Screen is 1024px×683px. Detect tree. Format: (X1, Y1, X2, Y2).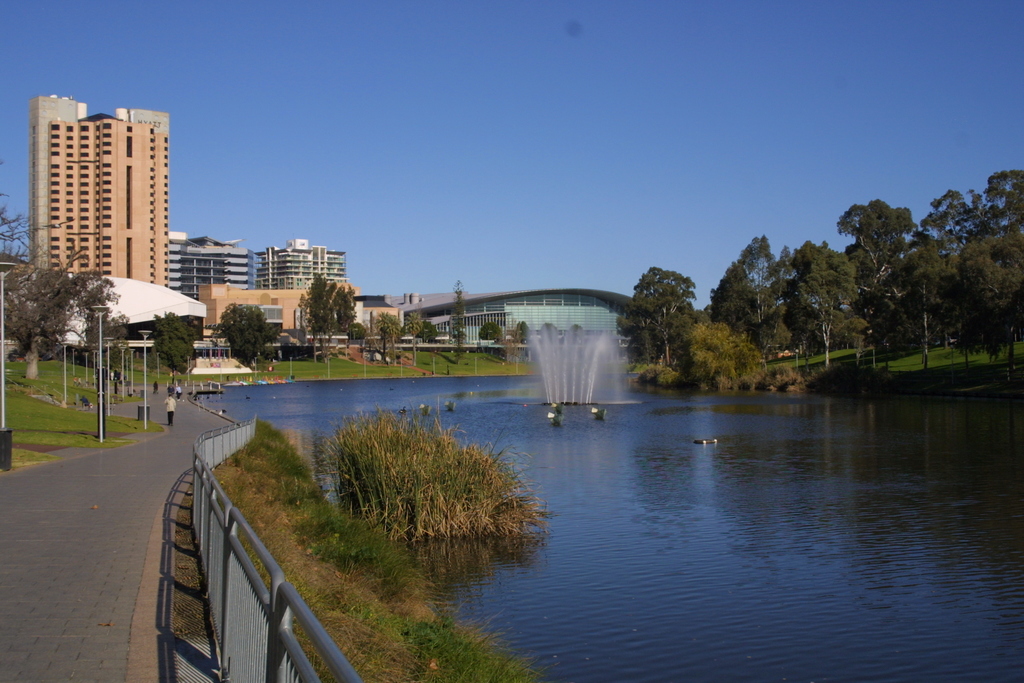
(378, 306, 403, 357).
